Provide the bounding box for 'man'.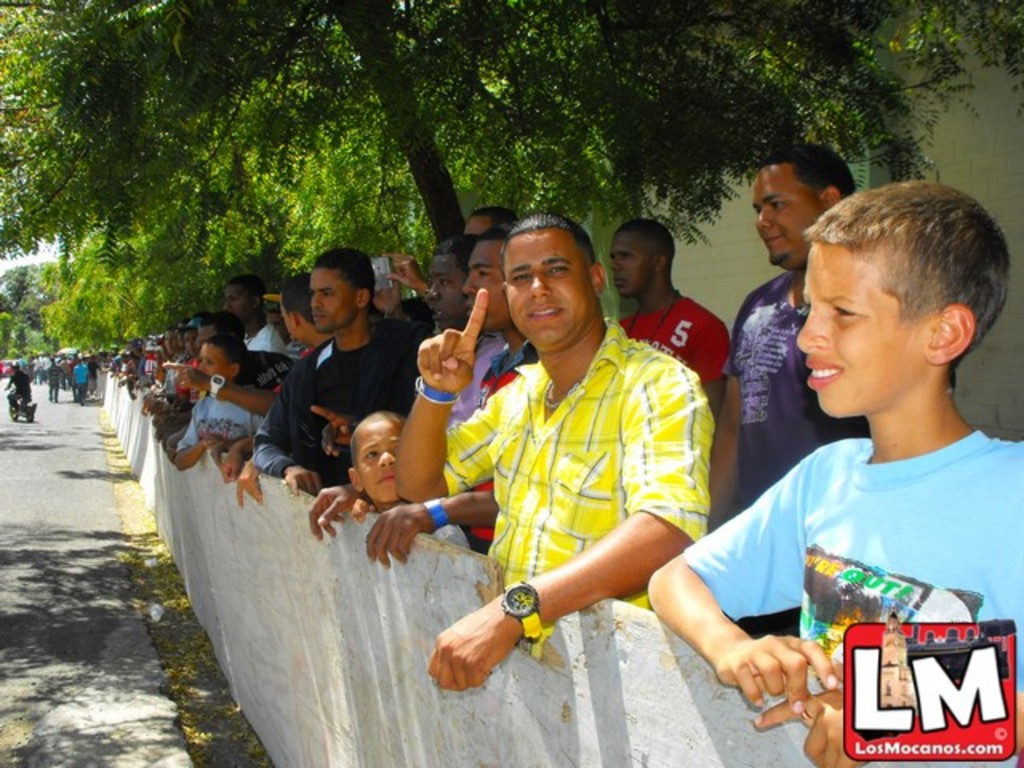
608,202,722,419.
